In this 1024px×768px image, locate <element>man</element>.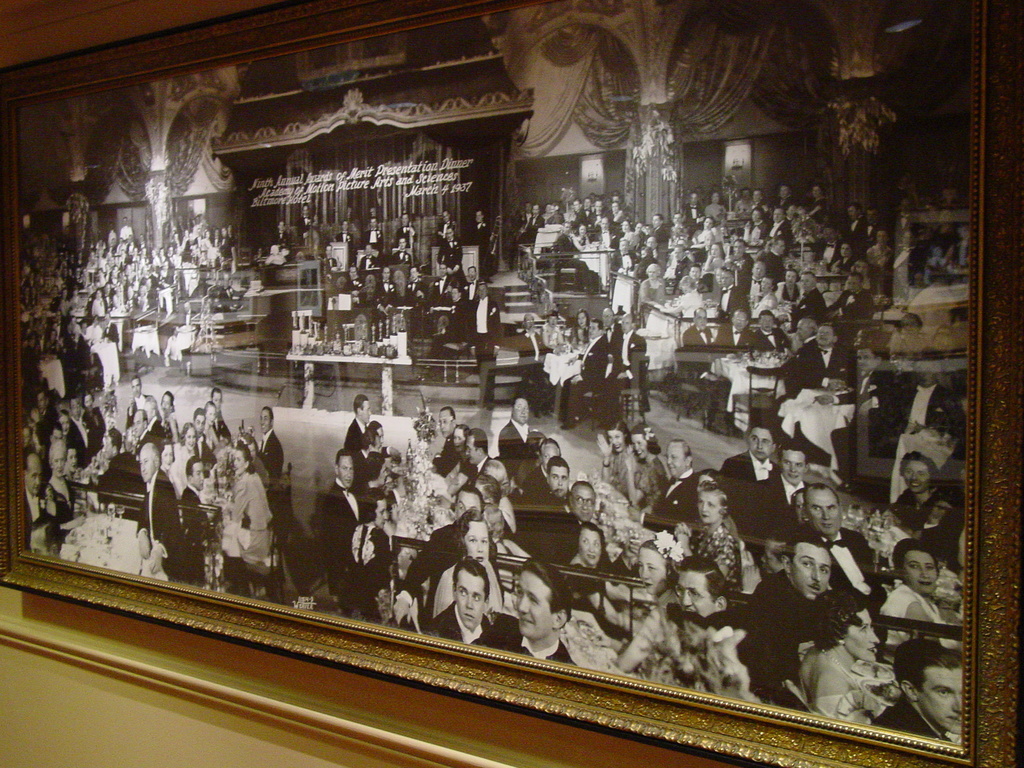
Bounding box: <region>444, 287, 464, 339</region>.
